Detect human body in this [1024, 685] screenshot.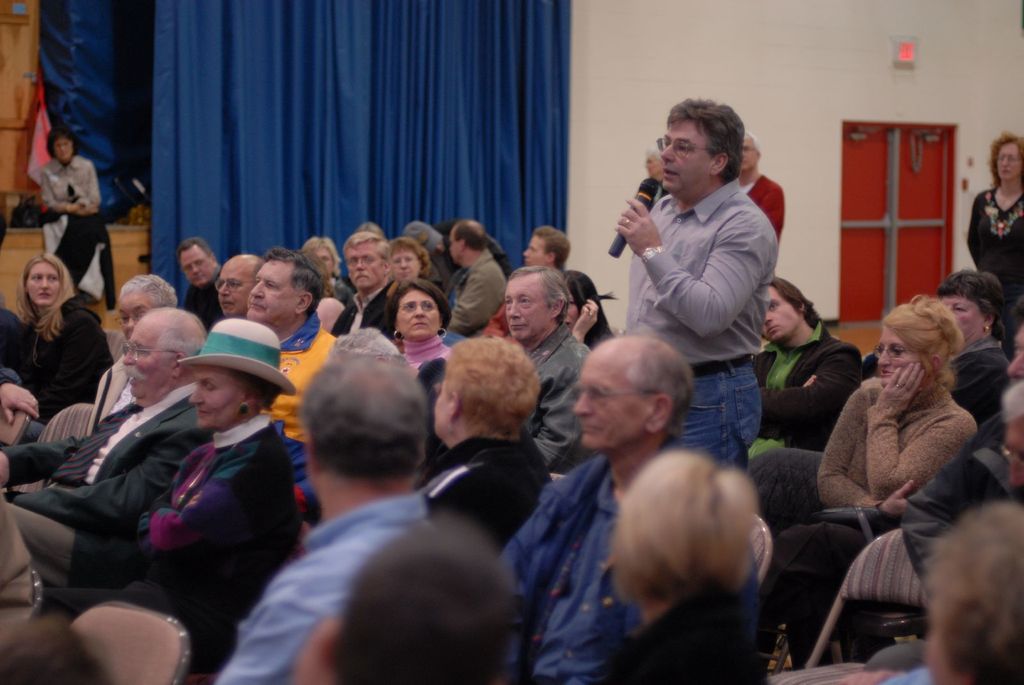
Detection: <bbox>246, 240, 337, 489</bbox>.
